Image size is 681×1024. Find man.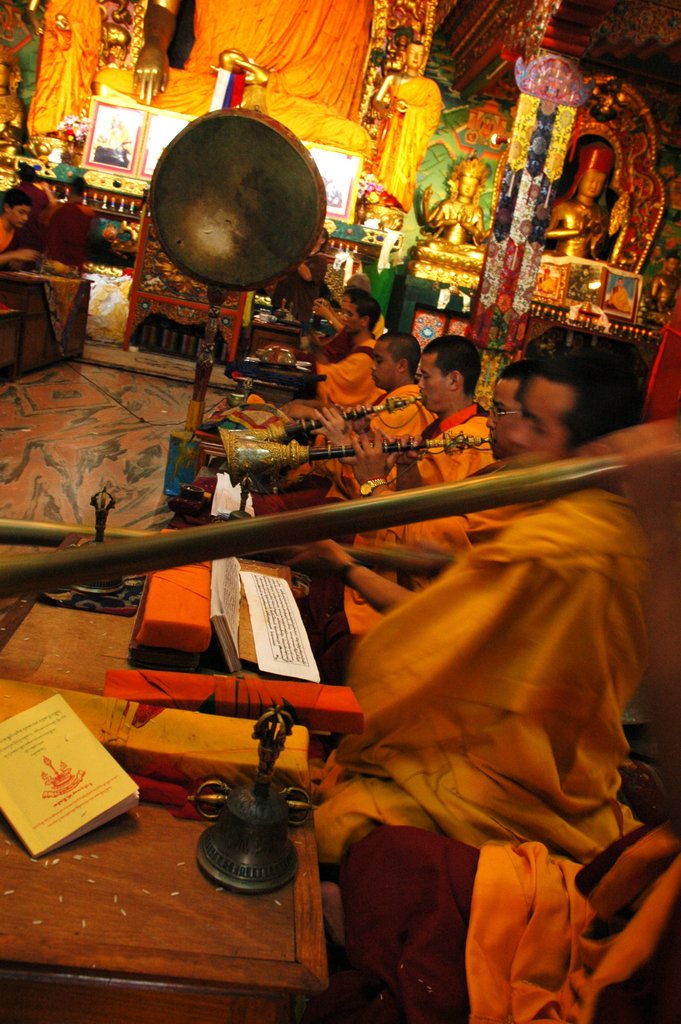
645:248:680:321.
